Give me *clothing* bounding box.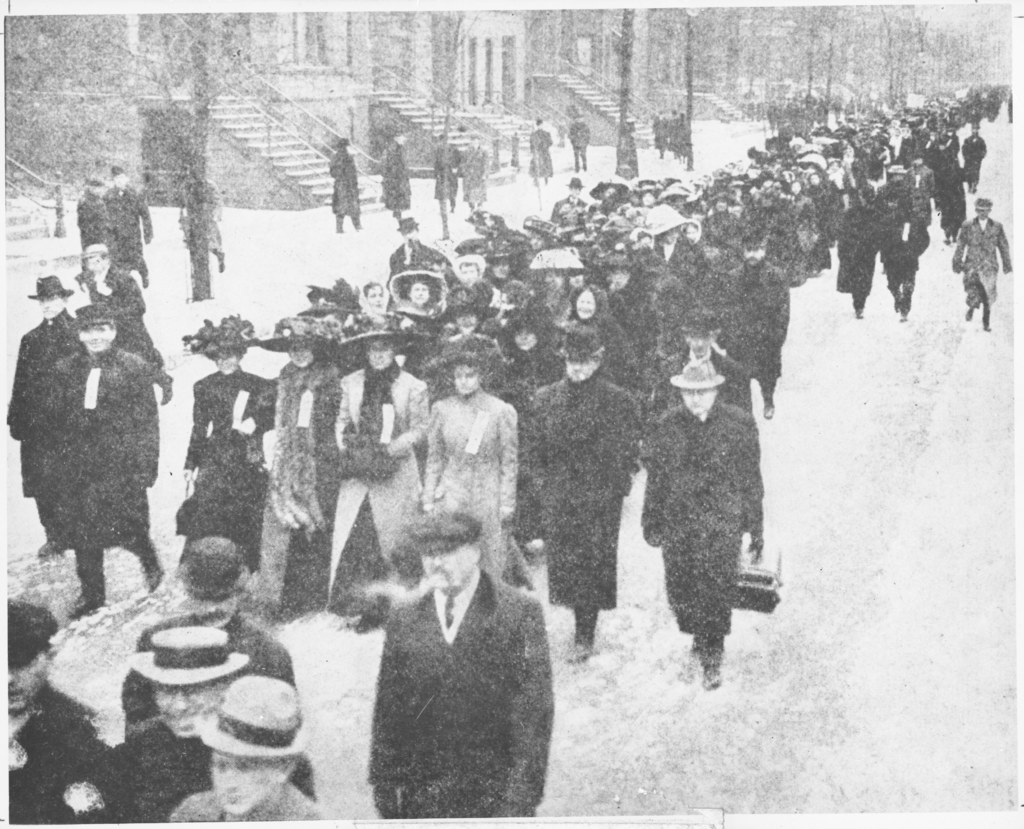
<box>978,200,991,216</box>.
